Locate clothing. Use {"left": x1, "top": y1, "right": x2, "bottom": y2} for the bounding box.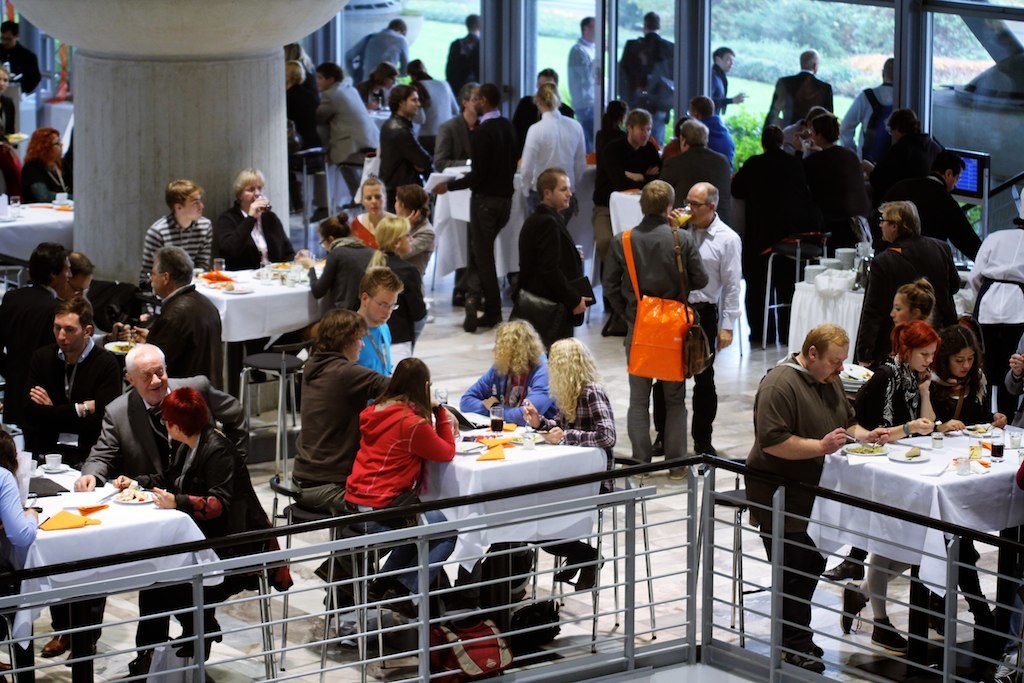
{"left": 590, "top": 129, "right": 666, "bottom": 286}.
